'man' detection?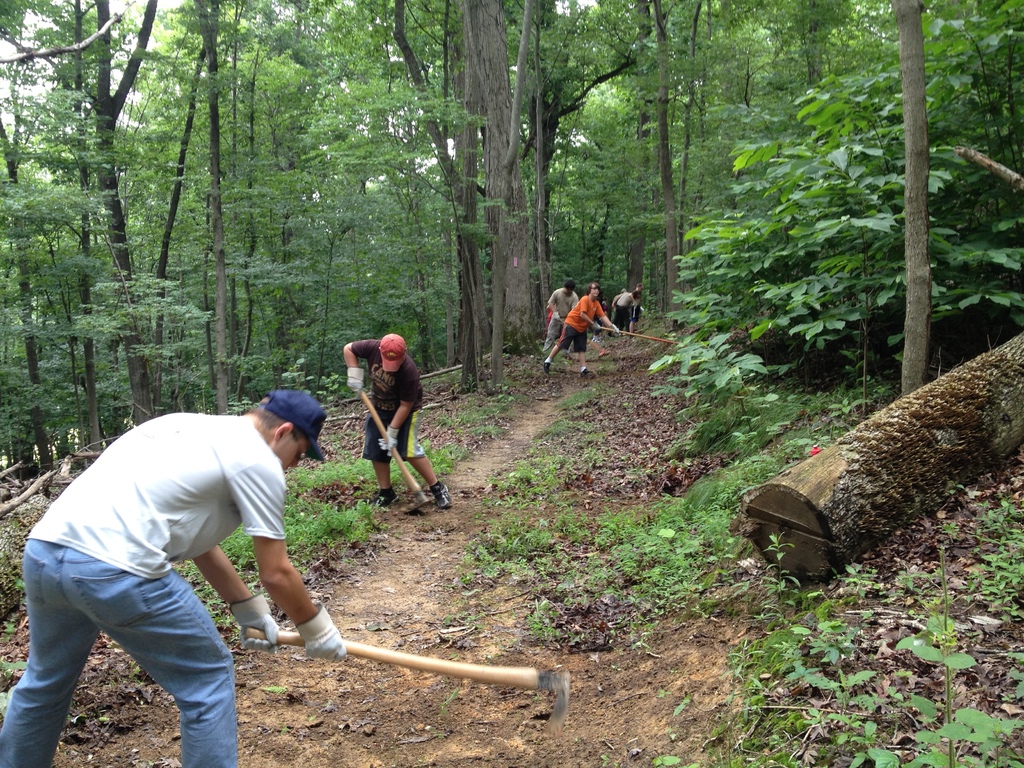
Rect(346, 325, 452, 525)
